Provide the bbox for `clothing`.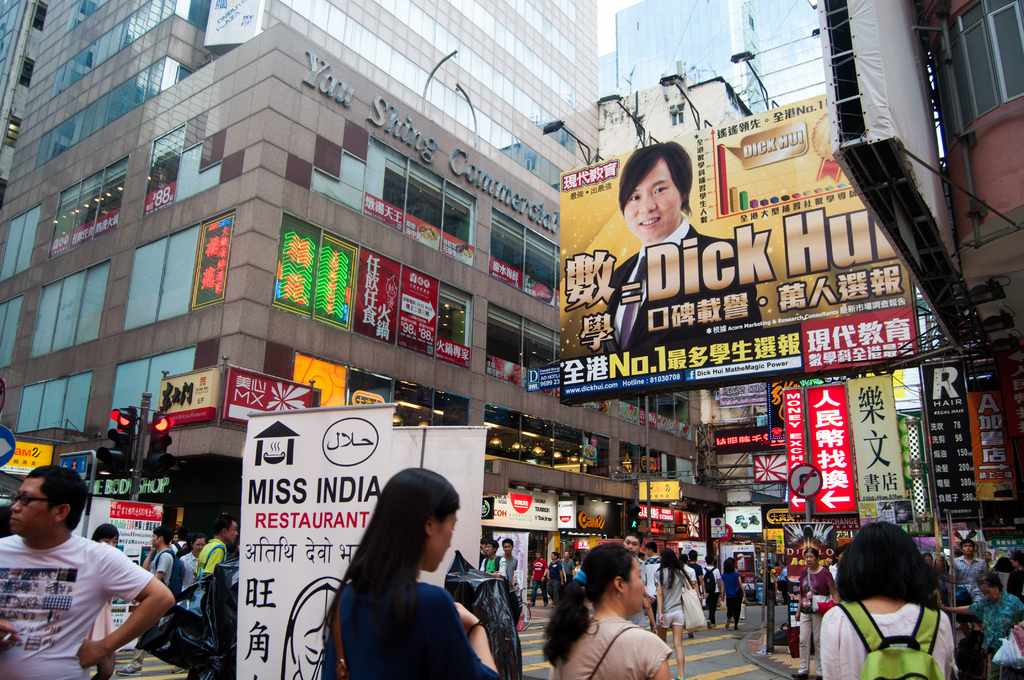
(309,576,496,679).
